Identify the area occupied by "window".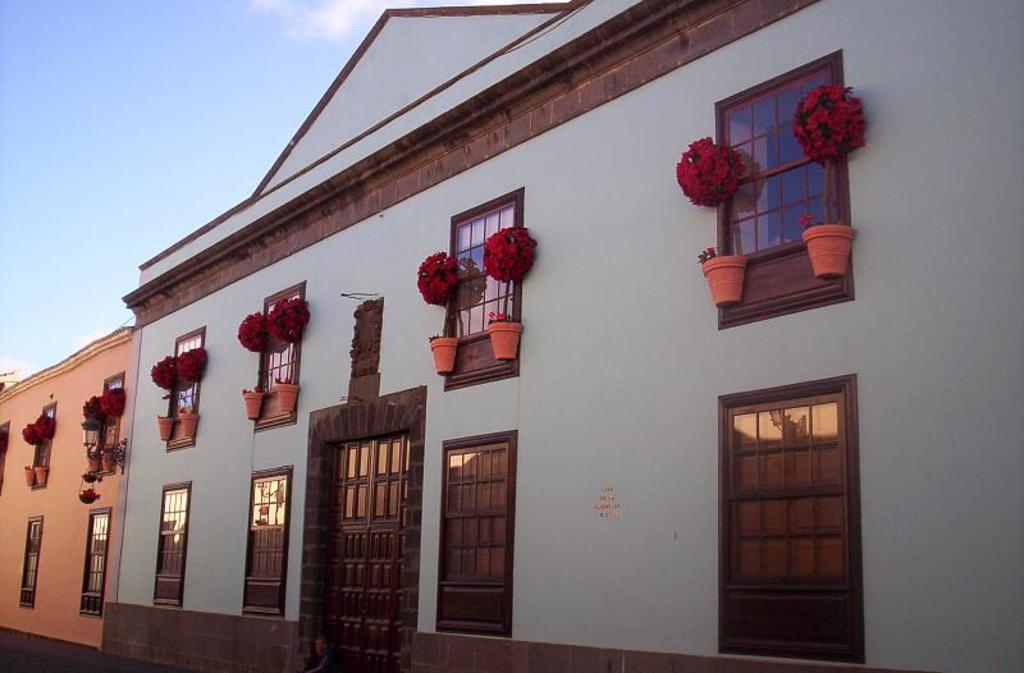
Area: <box>33,402,58,487</box>.
